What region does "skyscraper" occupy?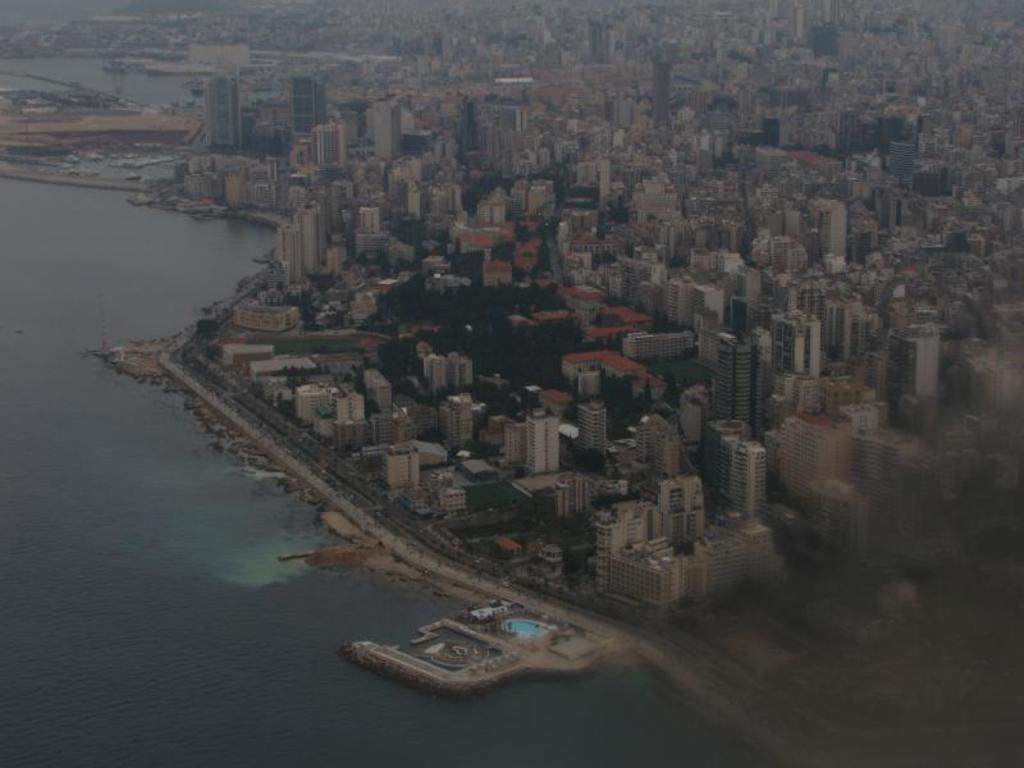
[x1=334, y1=417, x2=374, y2=449].
